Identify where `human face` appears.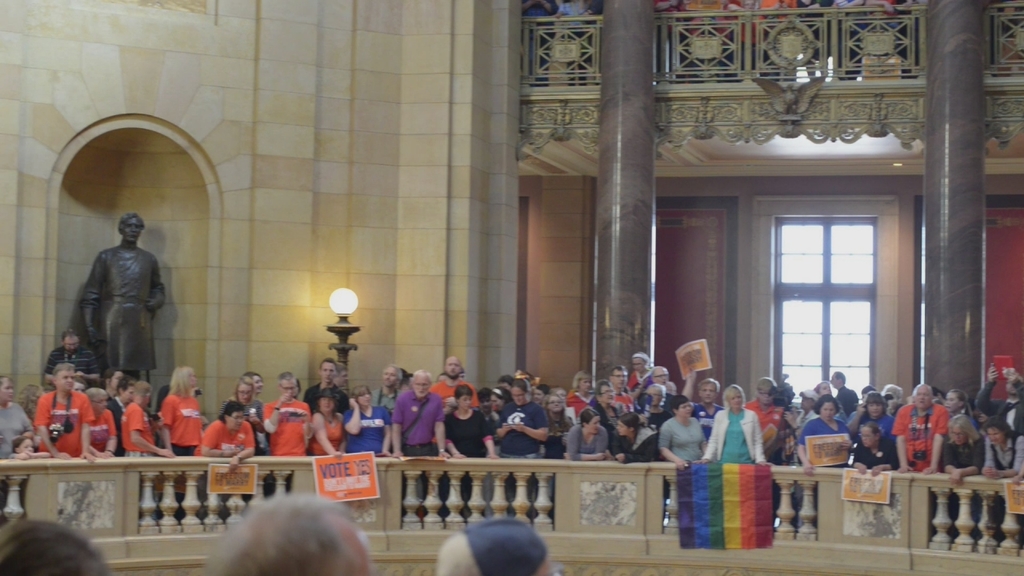
Appears at rect(0, 382, 14, 404).
